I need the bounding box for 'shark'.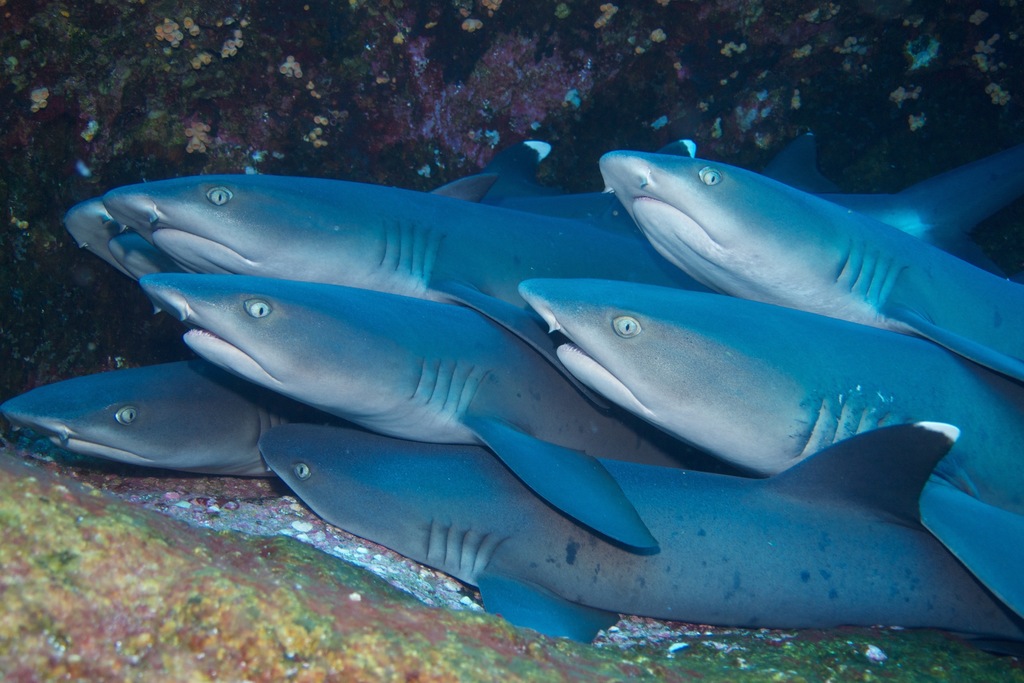
Here it is: box=[4, 150, 1021, 646].
